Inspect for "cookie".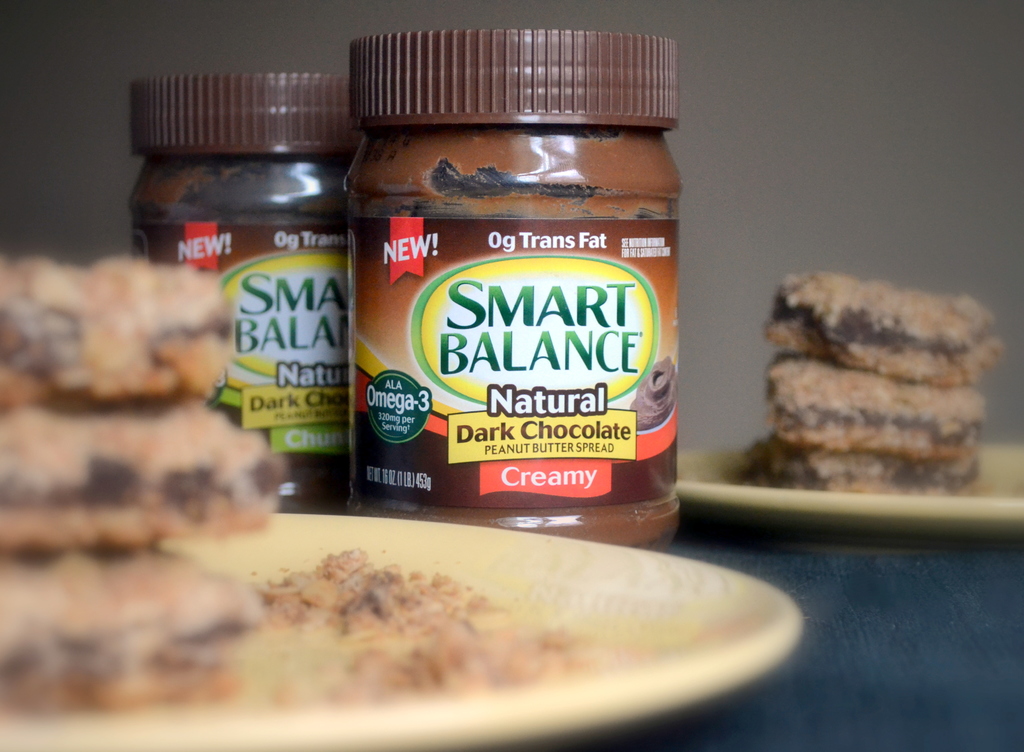
Inspection: [x1=759, y1=361, x2=985, y2=460].
